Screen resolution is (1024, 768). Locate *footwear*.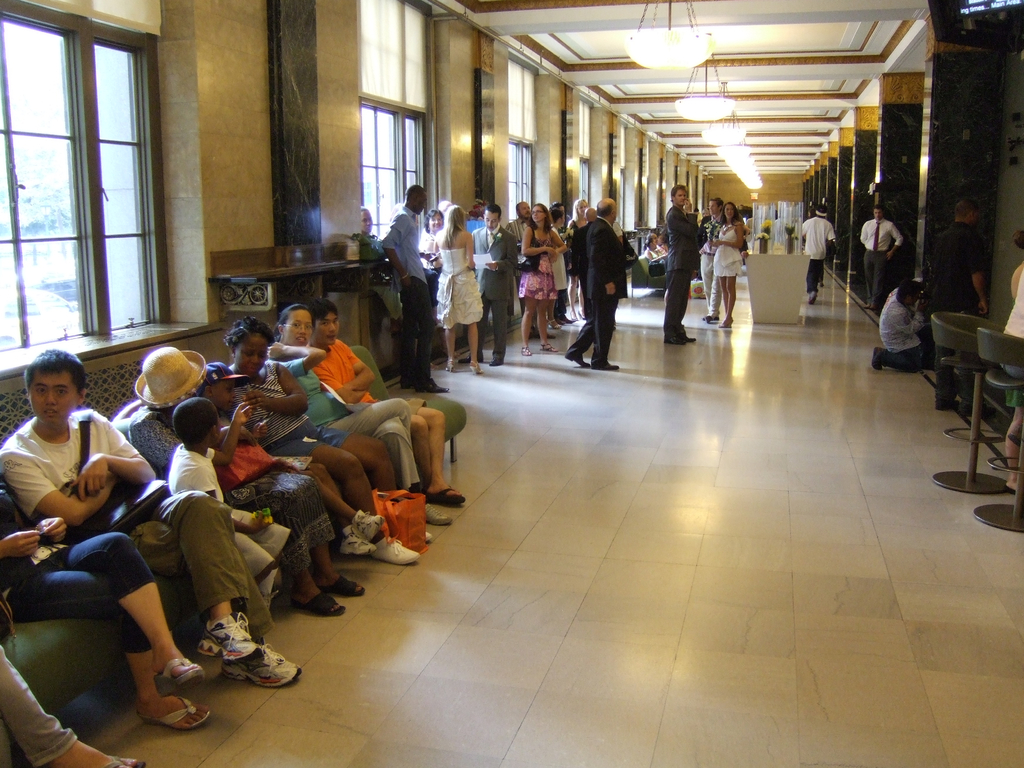
detection(577, 310, 584, 317).
